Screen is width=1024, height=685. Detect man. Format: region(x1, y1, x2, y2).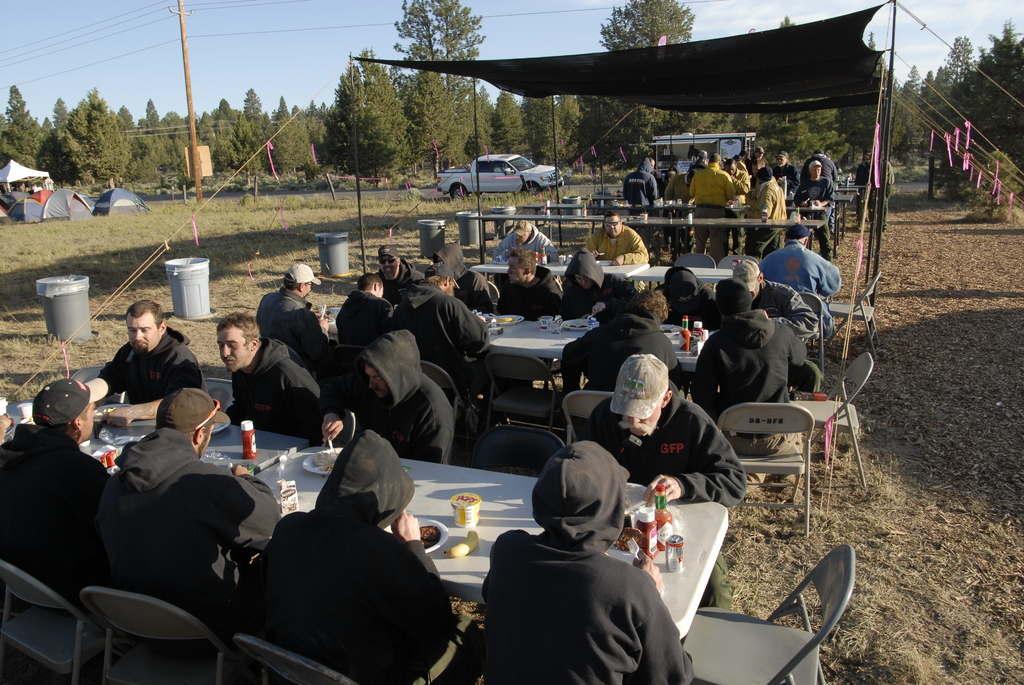
region(100, 299, 210, 429).
